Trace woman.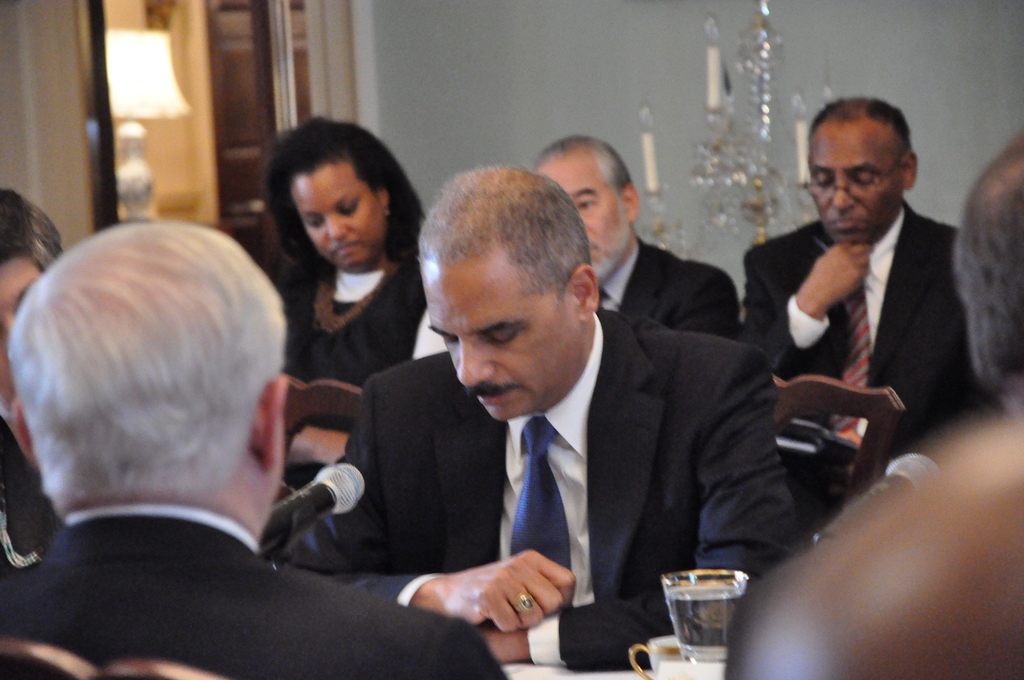
Traced to {"x1": 244, "y1": 110, "x2": 428, "y2": 391}.
